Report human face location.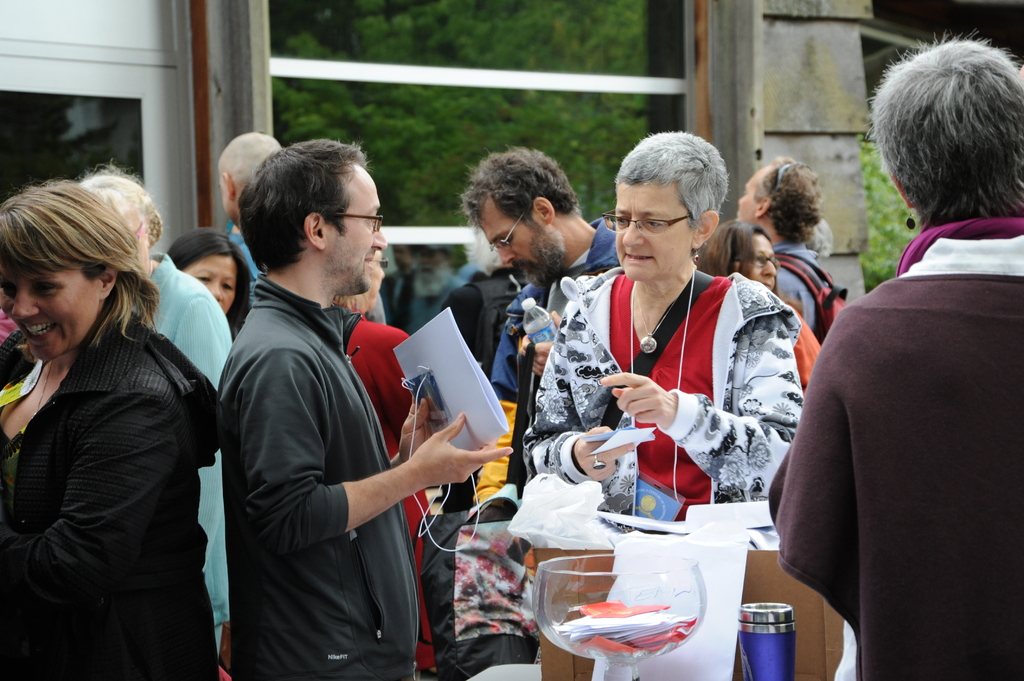
Report: (x1=13, y1=243, x2=108, y2=357).
